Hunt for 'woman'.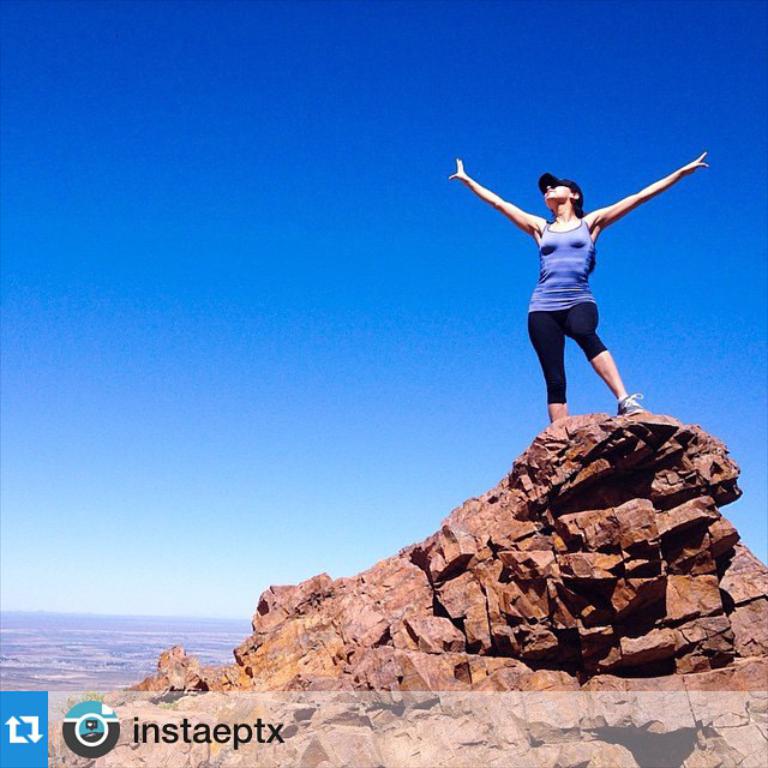
Hunted down at pyautogui.locateOnScreen(456, 140, 702, 437).
